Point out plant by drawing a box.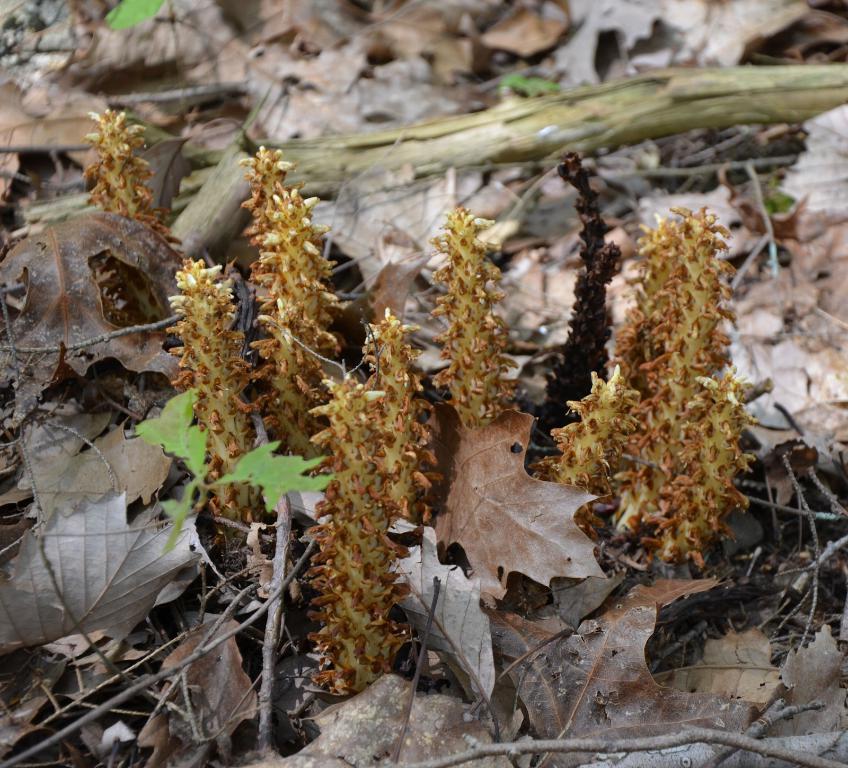
l=85, t=103, r=183, b=257.
